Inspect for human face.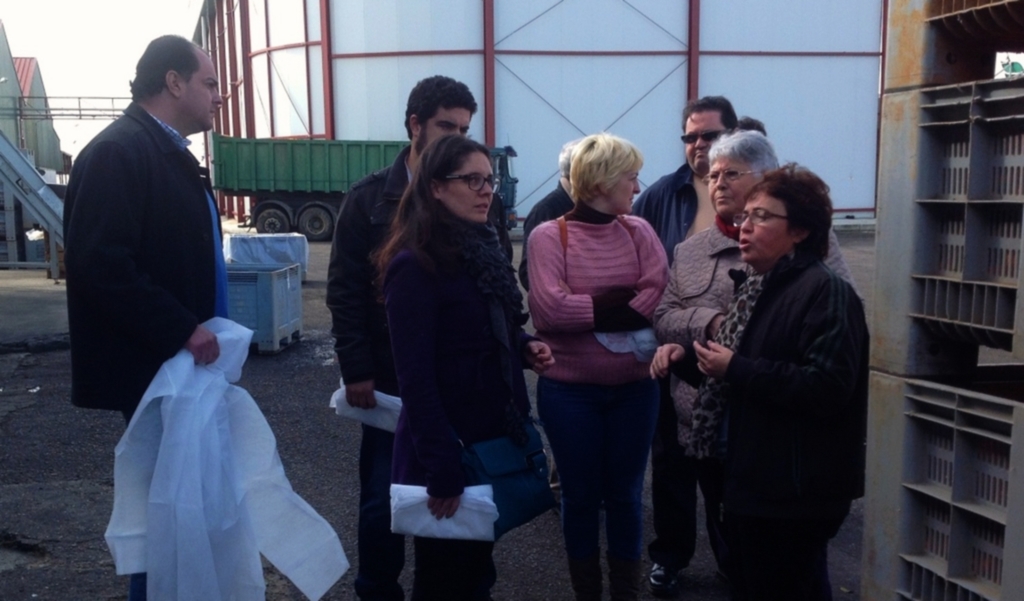
Inspection: Rect(732, 190, 783, 263).
